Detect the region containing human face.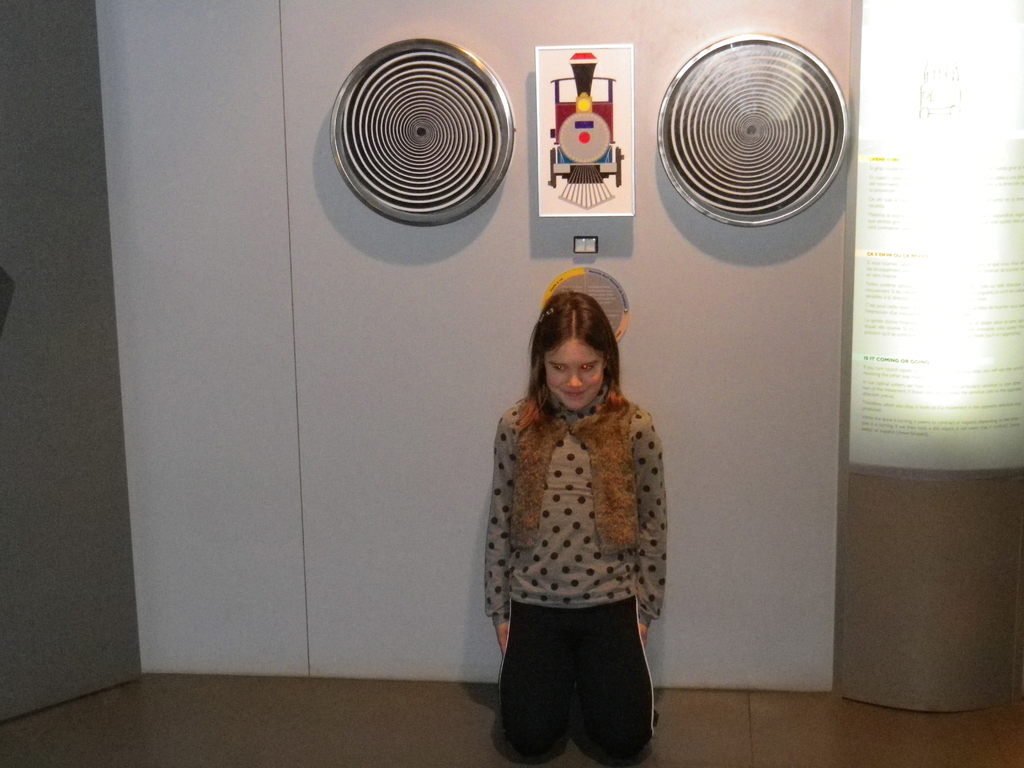
box=[546, 340, 604, 413].
